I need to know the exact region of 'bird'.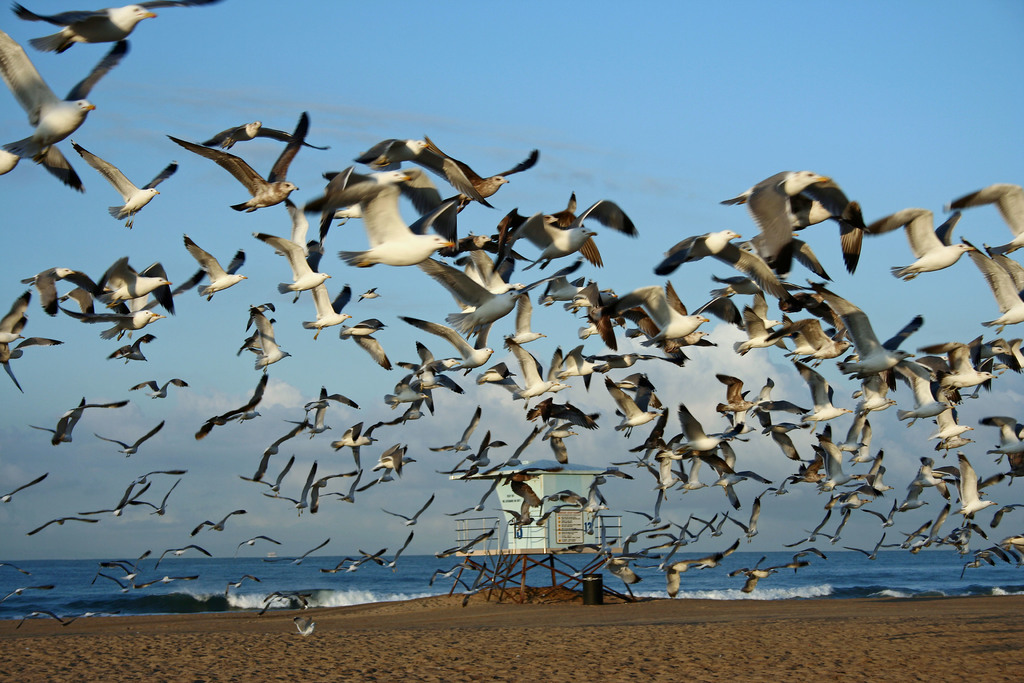
Region: select_region(250, 199, 314, 268).
